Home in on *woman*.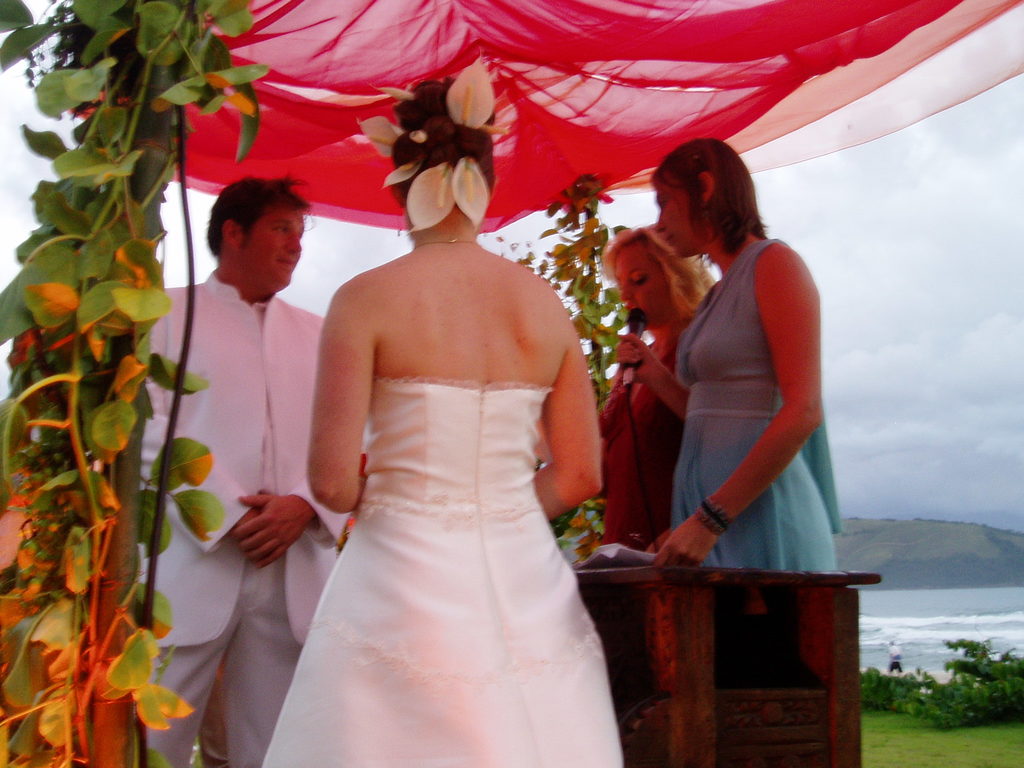
Homed in at {"x1": 259, "y1": 52, "x2": 626, "y2": 767}.
